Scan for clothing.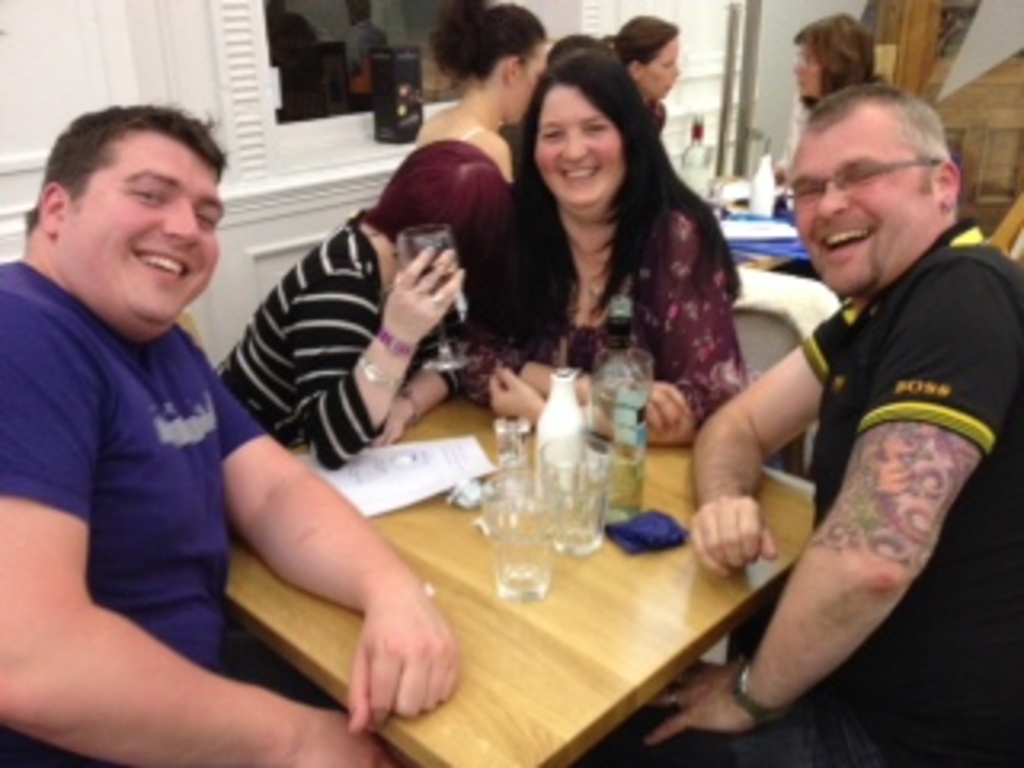
Scan result: select_region(0, 259, 272, 765).
